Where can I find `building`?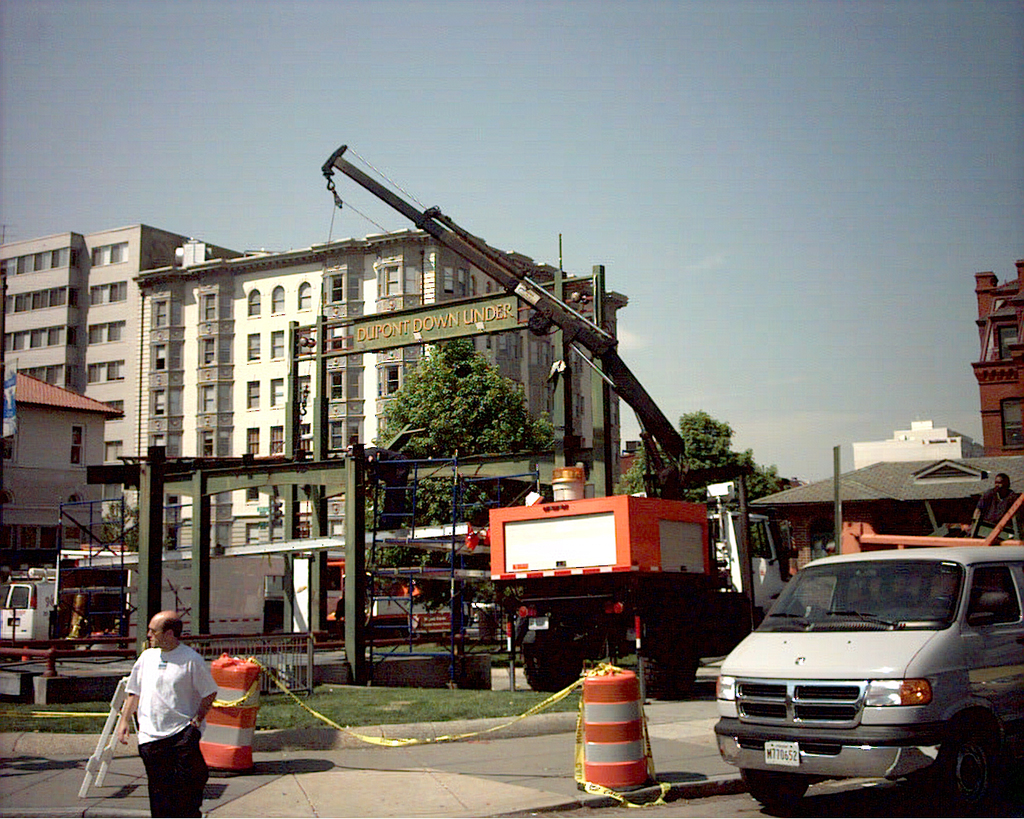
You can find it at [left=0, top=222, right=241, bottom=545].
